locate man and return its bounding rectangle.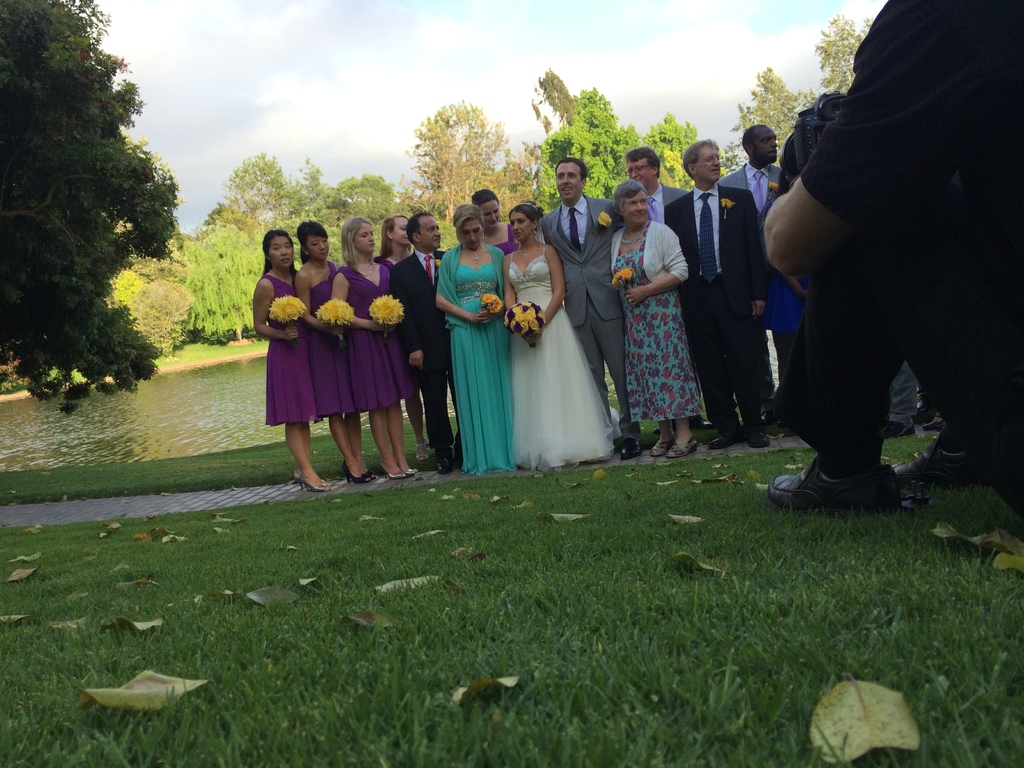
{"x1": 735, "y1": 17, "x2": 1012, "y2": 522}.
